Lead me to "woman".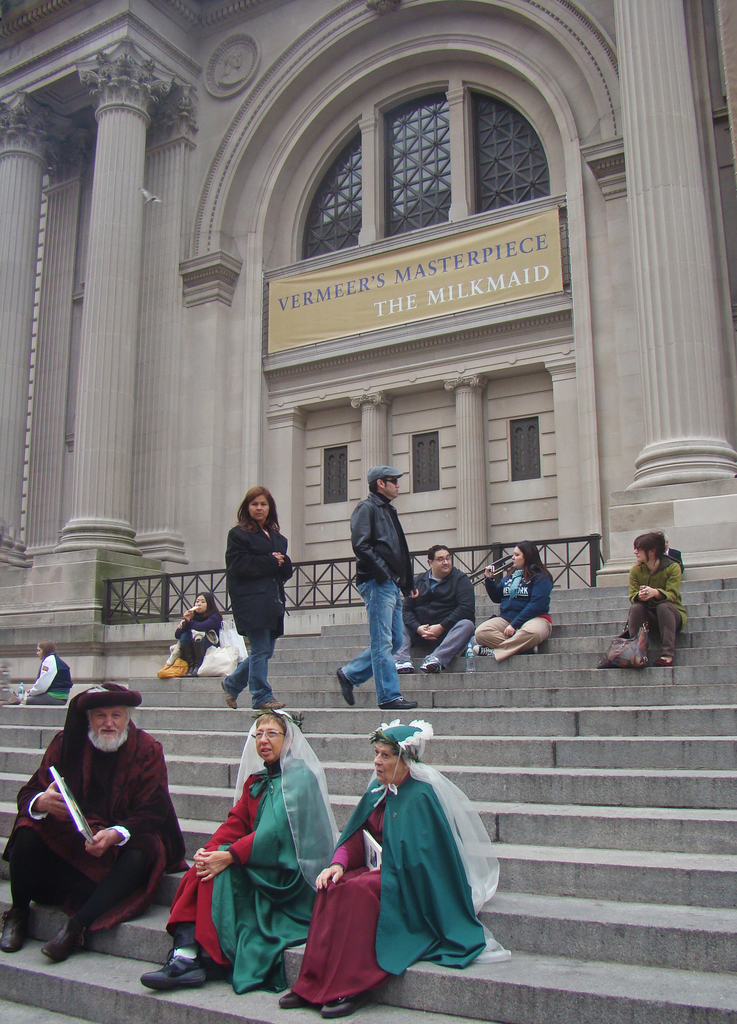
Lead to left=201, top=707, right=329, bottom=1001.
